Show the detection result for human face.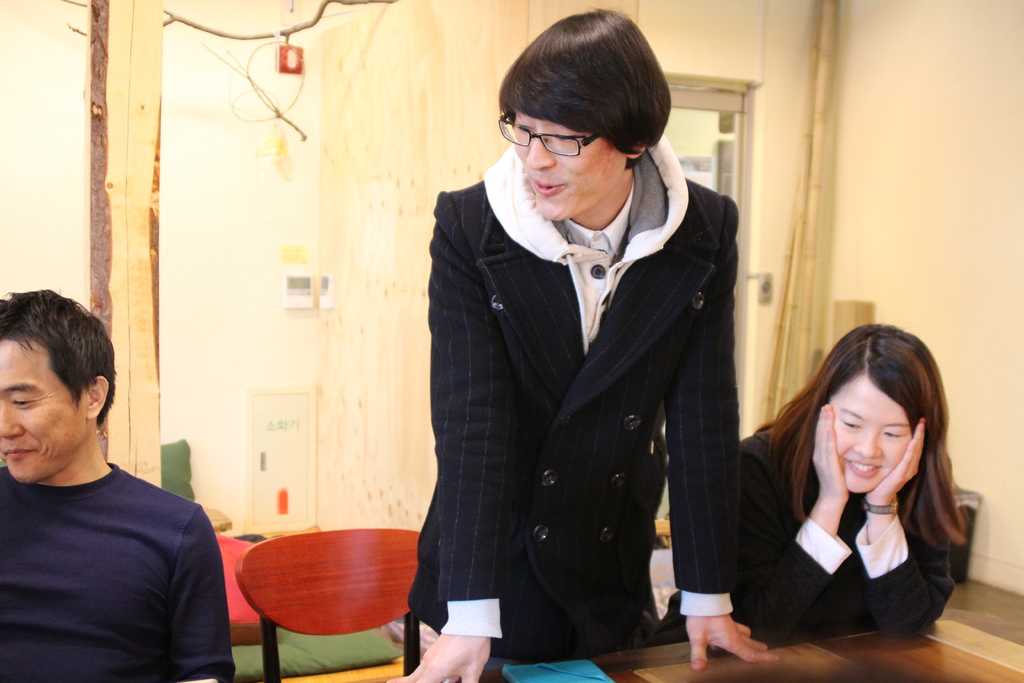
(left=0, top=334, right=83, bottom=483).
